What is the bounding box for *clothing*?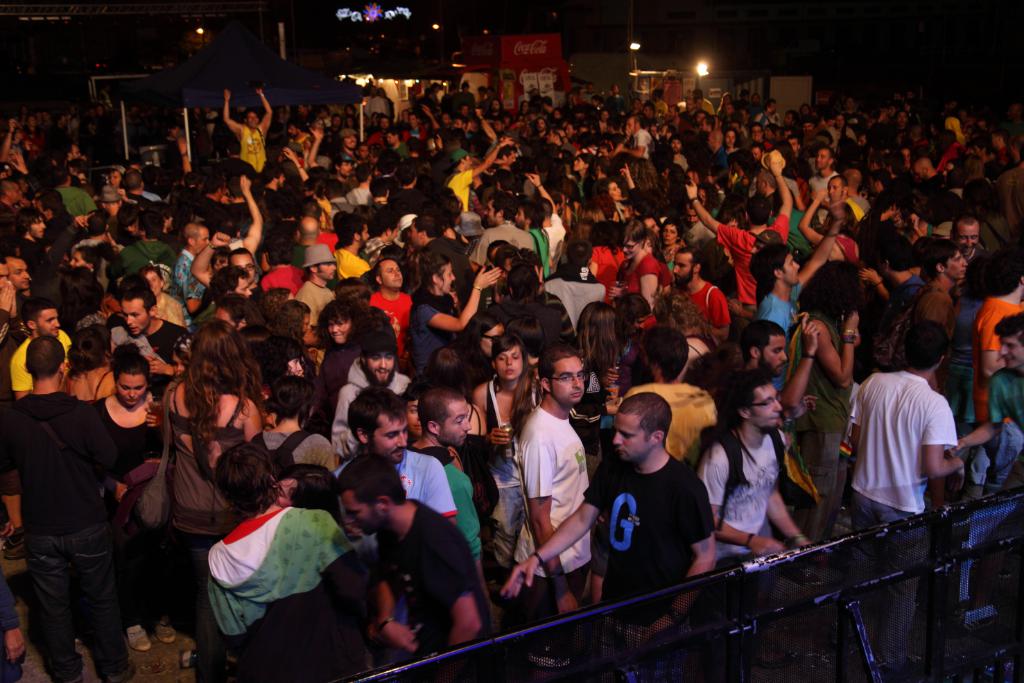
(x1=702, y1=419, x2=791, y2=558).
